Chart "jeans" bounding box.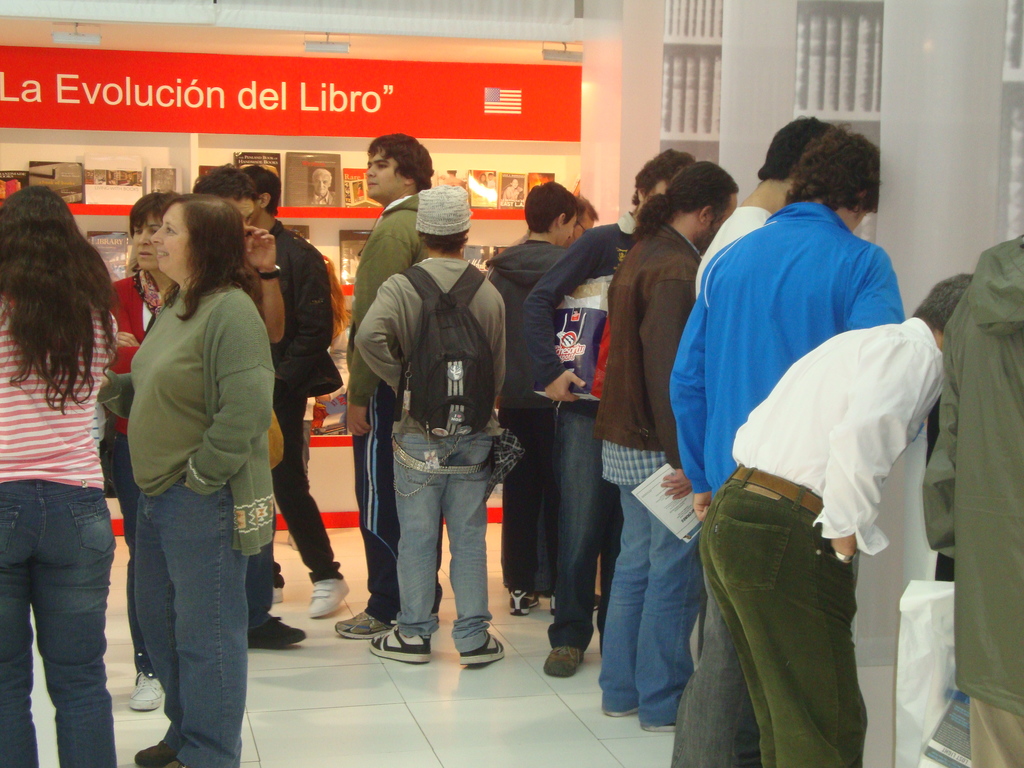
Charted: (x1=547, y1=402, x2=602, y2=653).
